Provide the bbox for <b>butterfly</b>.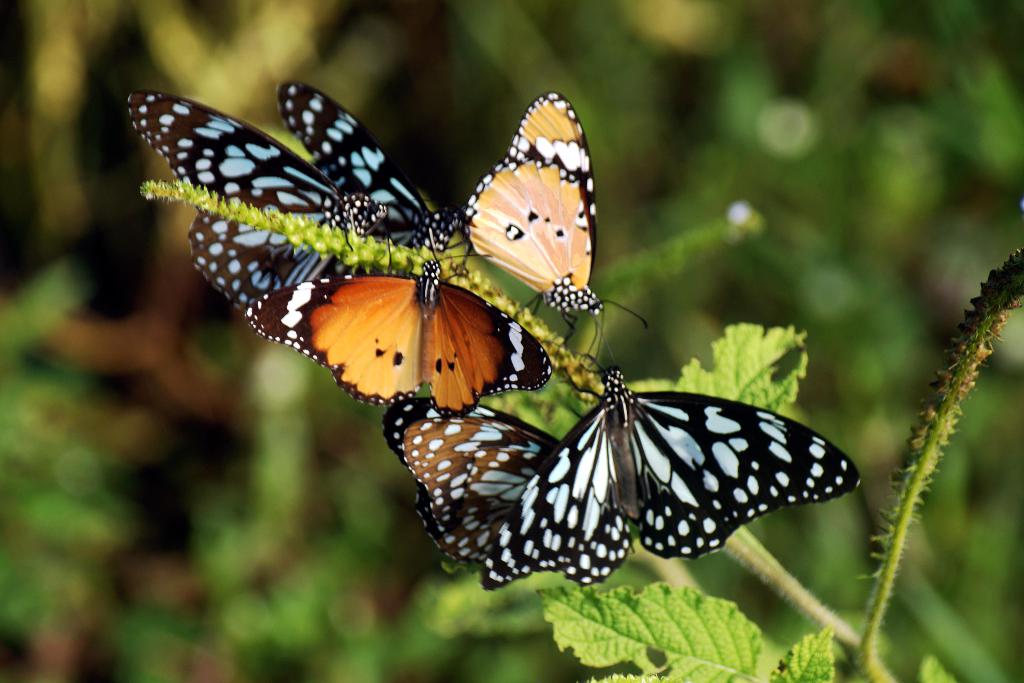
<region>384, 390, 560, 562</region>.
